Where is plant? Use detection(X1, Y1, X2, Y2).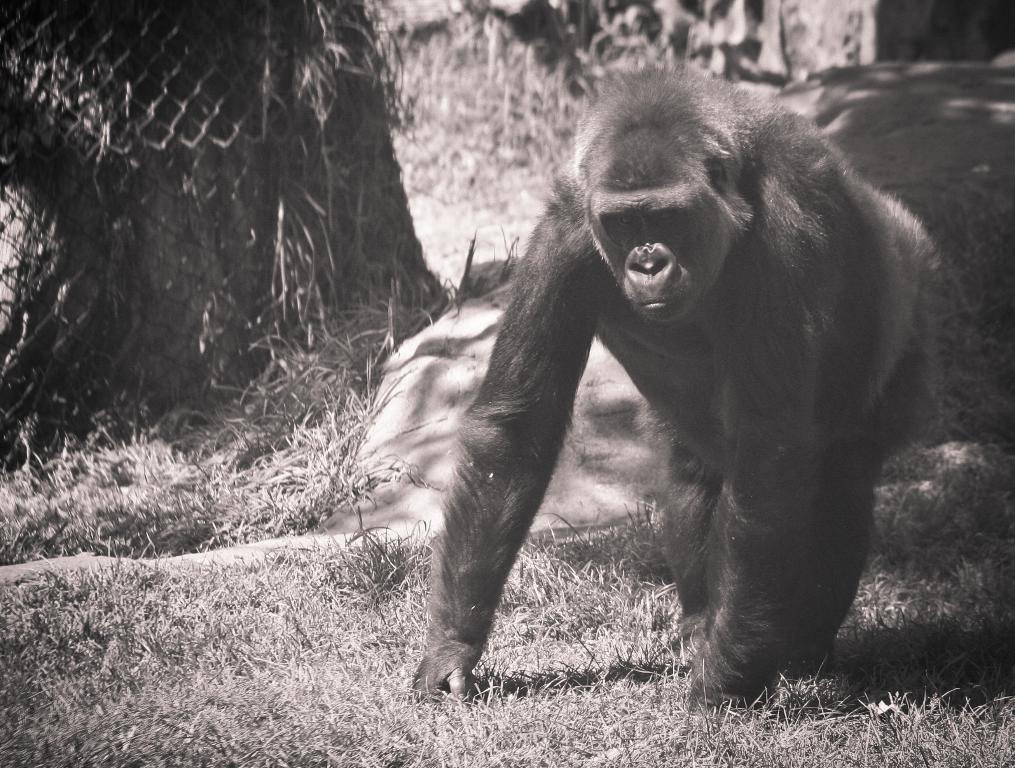
detection(393, 0, 605, 232).
